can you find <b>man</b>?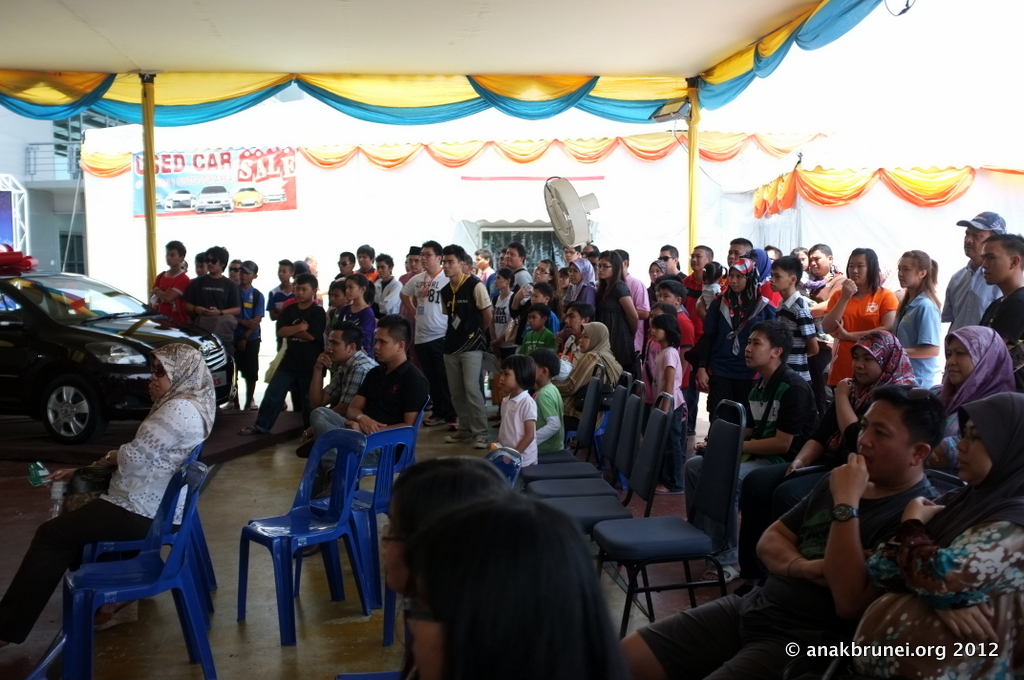
Yes, bounding box: [807,242,839,305].
